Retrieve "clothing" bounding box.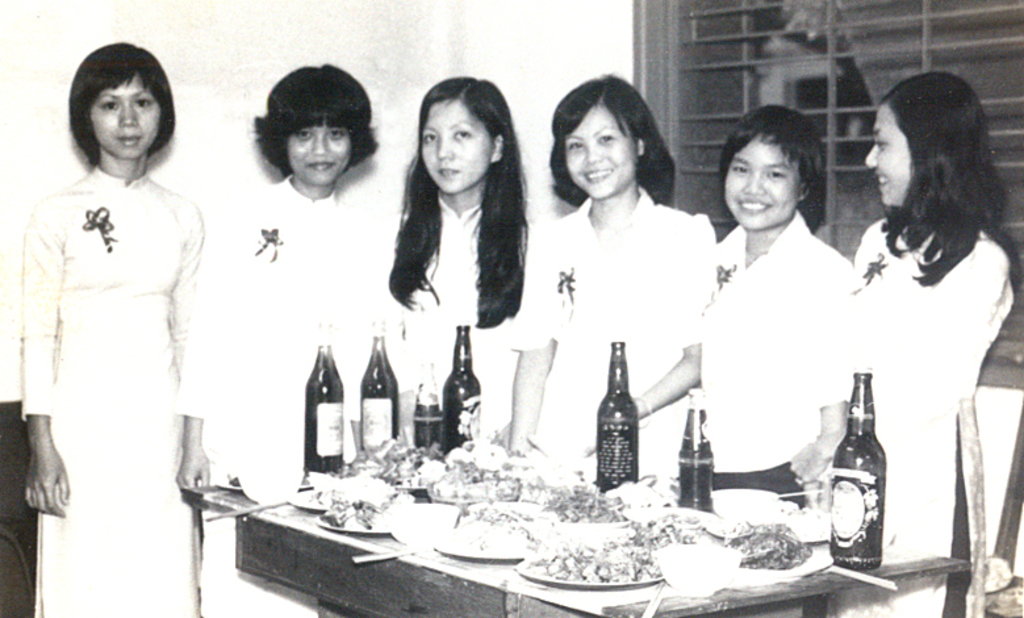
Bounding box: bbox=(840, 214, 1015, 617).
